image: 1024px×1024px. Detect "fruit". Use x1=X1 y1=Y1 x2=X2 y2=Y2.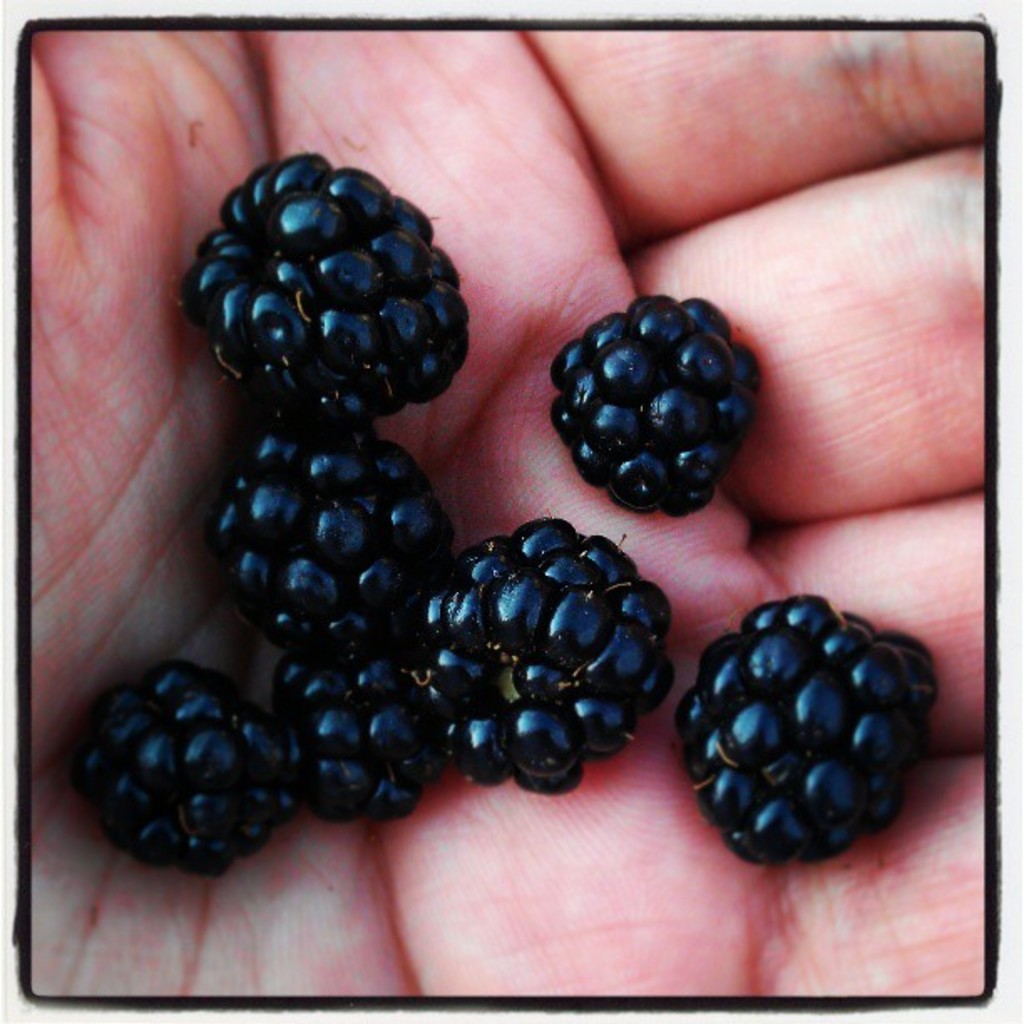
x1=263 y1=622 x2=442 y2=830.
